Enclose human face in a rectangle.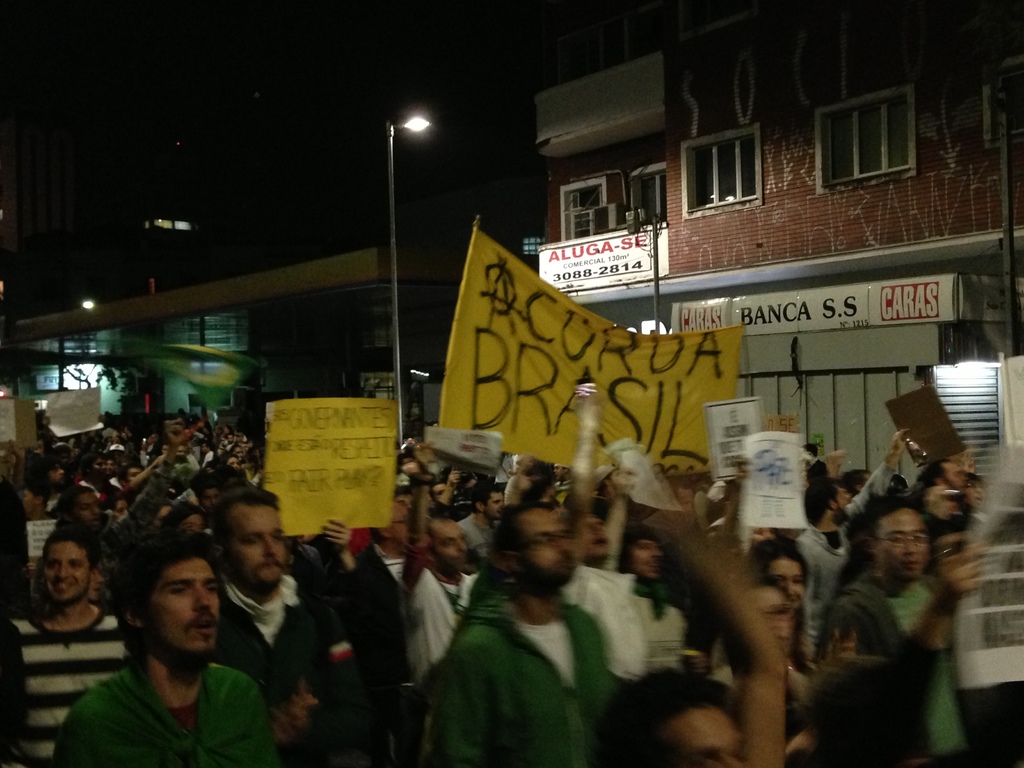
750:584:795:651.
